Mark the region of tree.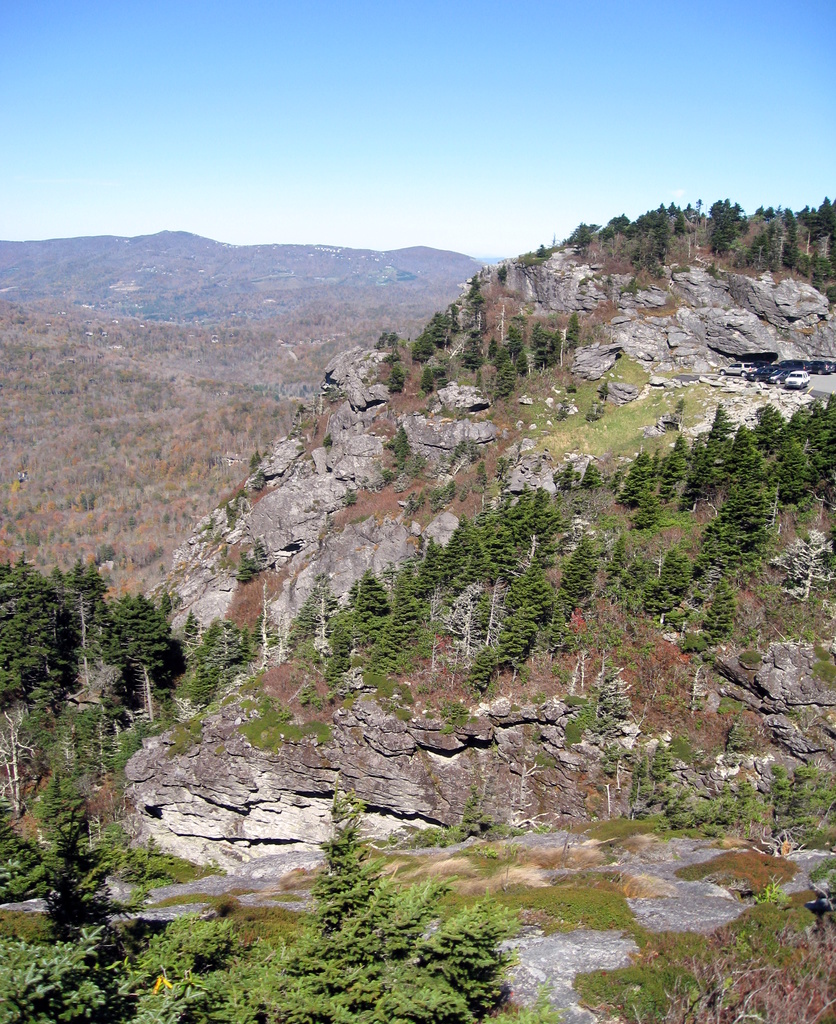
Region: BBox(582, 460, 603, 491).
